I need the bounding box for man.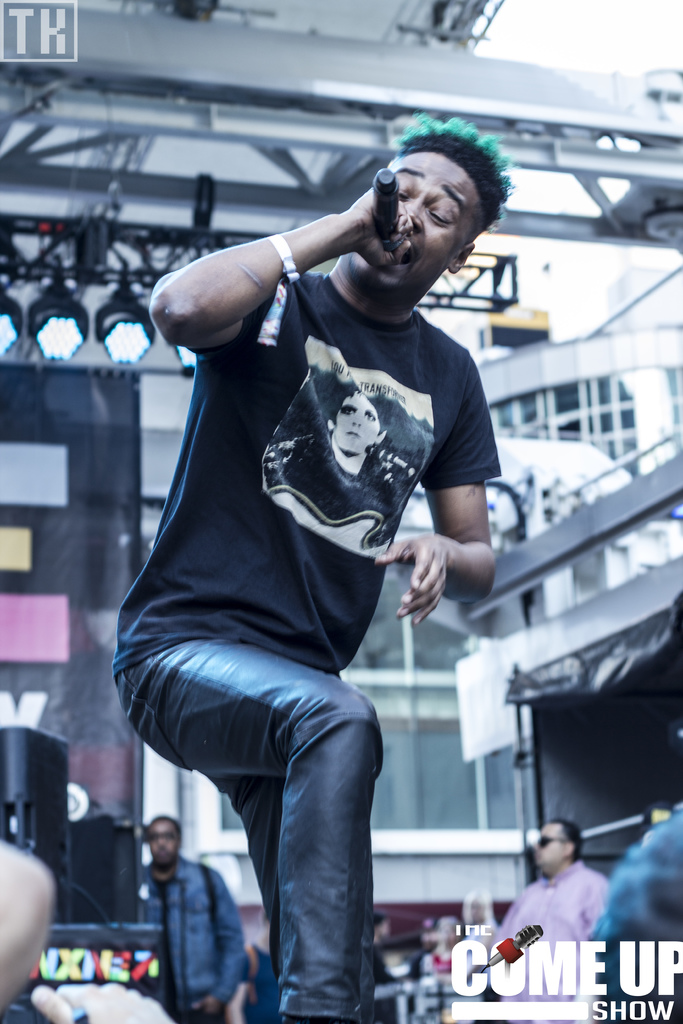
Here it is: (left=131, top=812, right=253, bottom=1023).
